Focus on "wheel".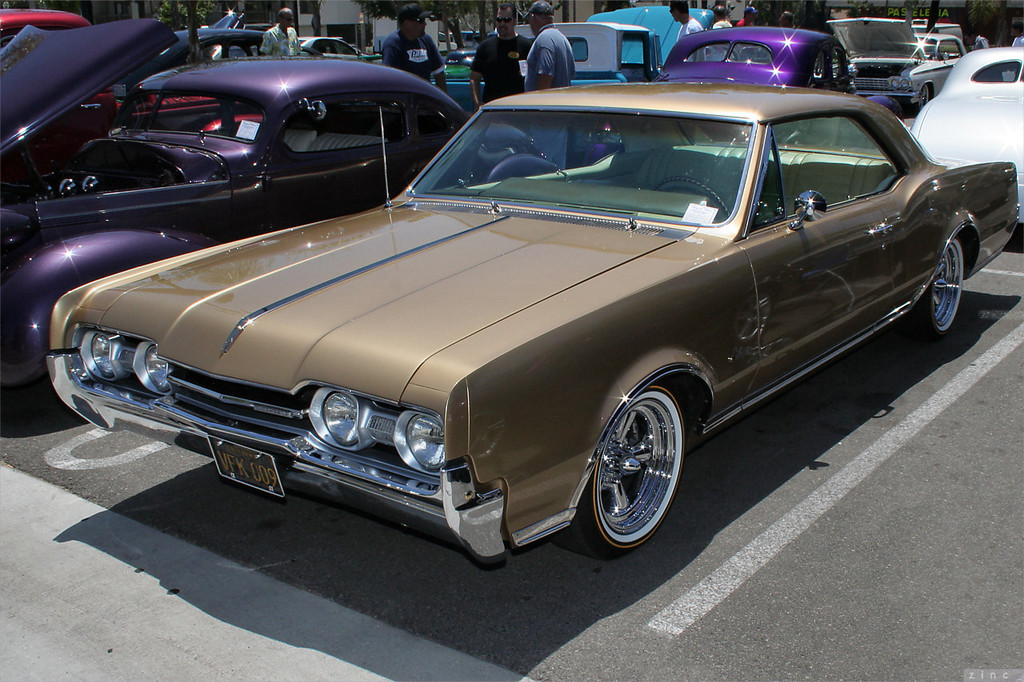
Focused at pyautogui.locateOnScreen(915, 231, 972, 345).
